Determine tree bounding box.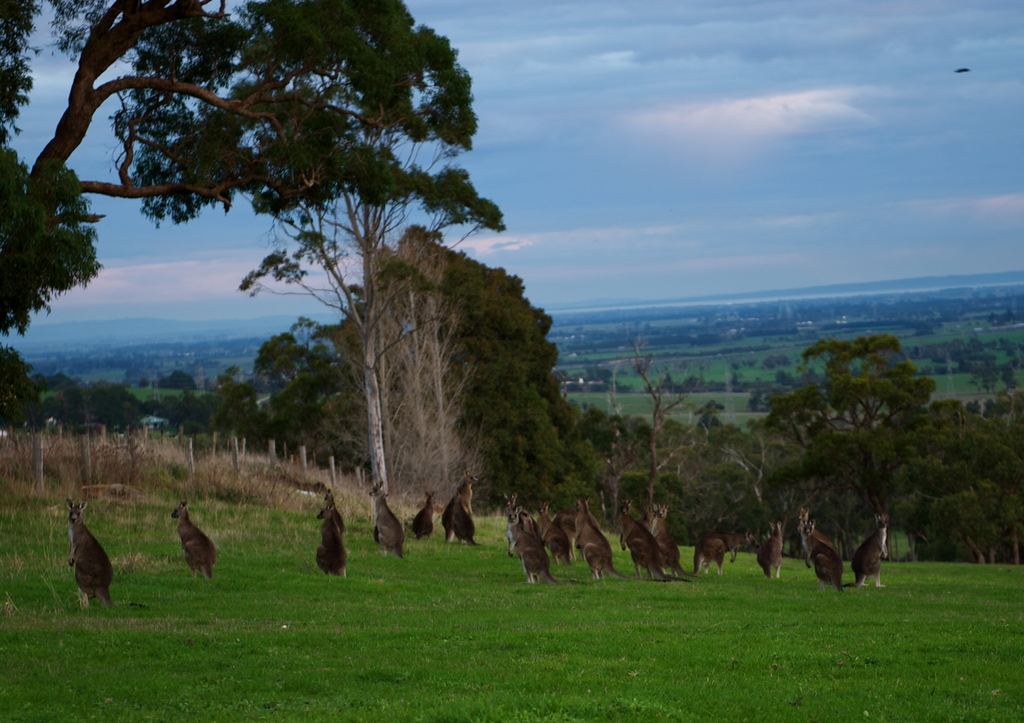
Determined: box=[84, 380, 140, 439].
